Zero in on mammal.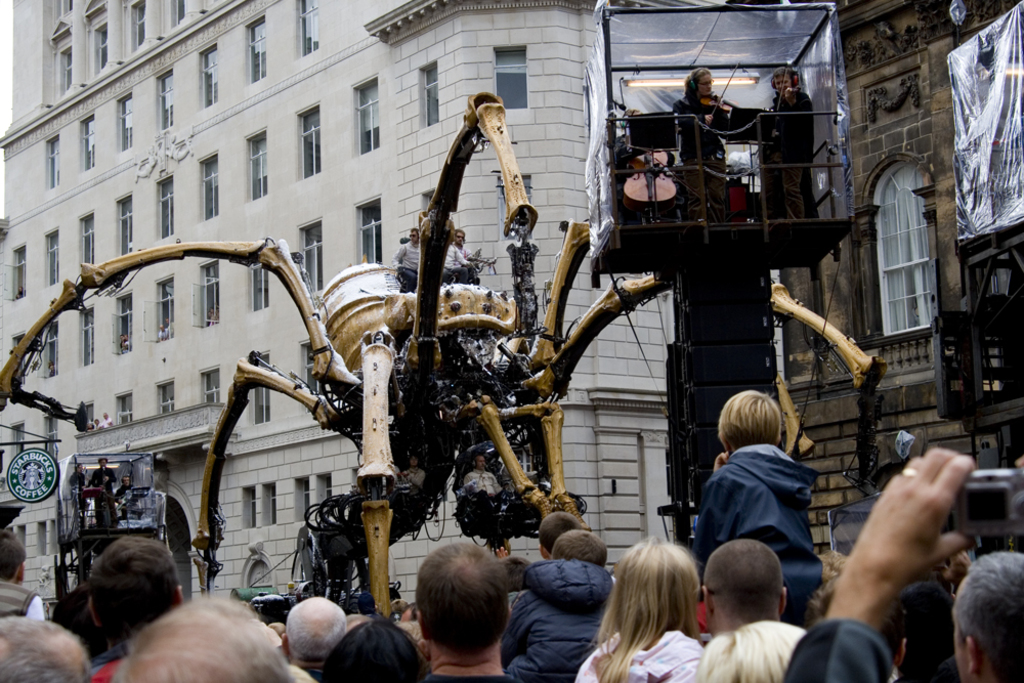
Zeroed in: box(0, 615, 93, 682).
